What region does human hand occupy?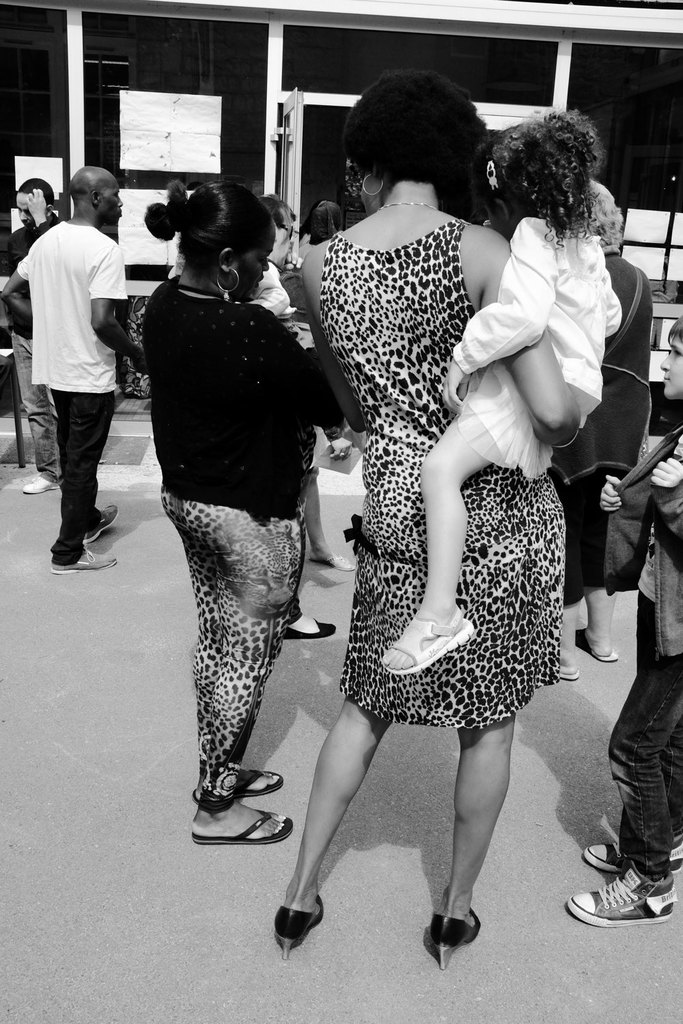
132:347:151:377.
